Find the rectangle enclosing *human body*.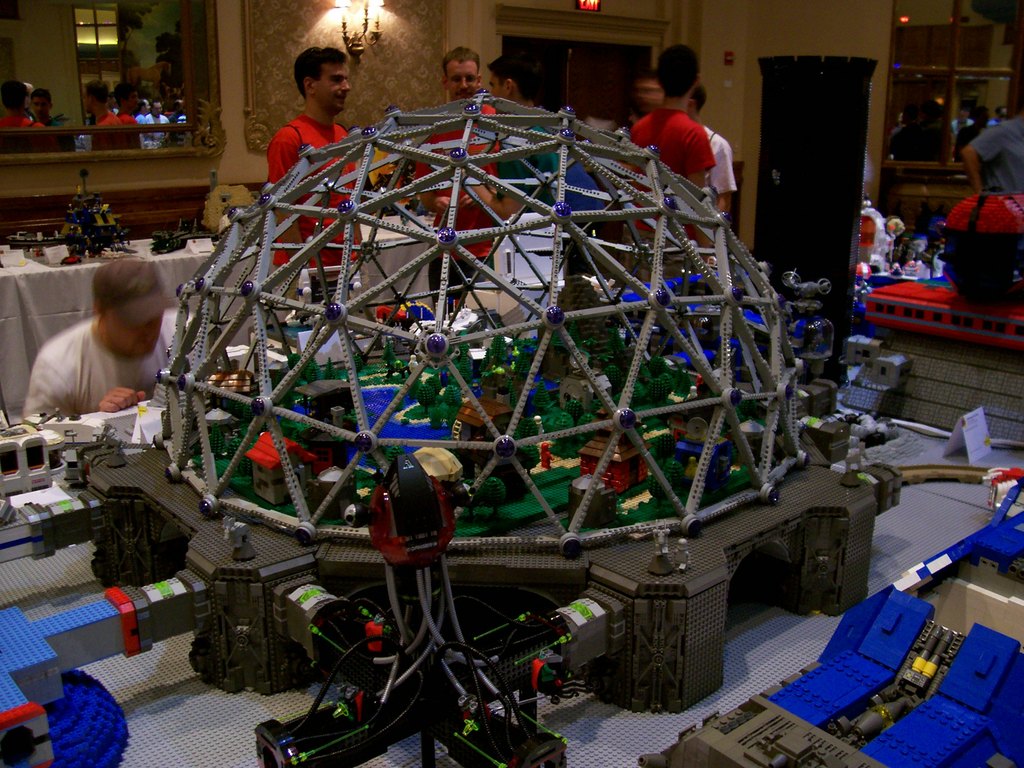
crop(884, 124, 931, 165).
